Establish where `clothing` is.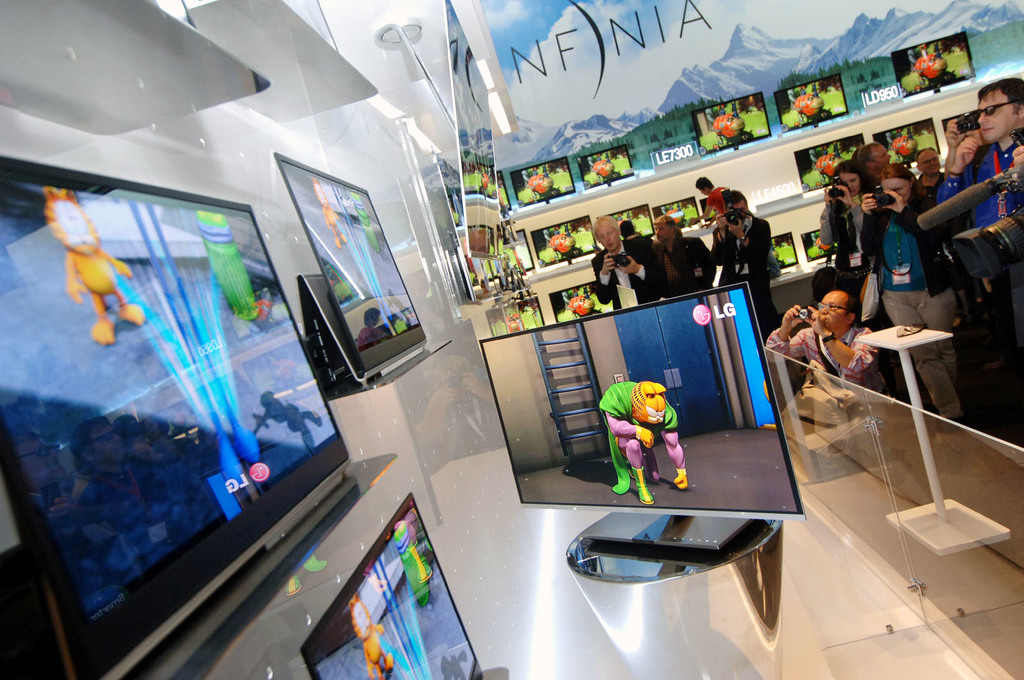
Established at bbox=[763, 314, 880, 386].
